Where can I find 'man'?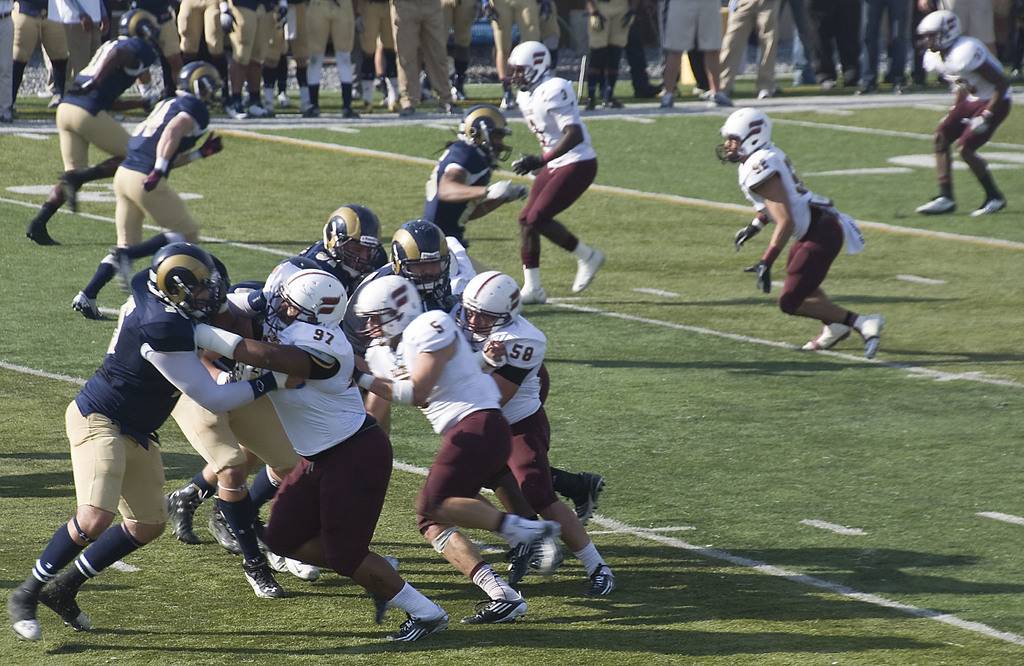
You can find it at box=[109, 256, 290, 599].
